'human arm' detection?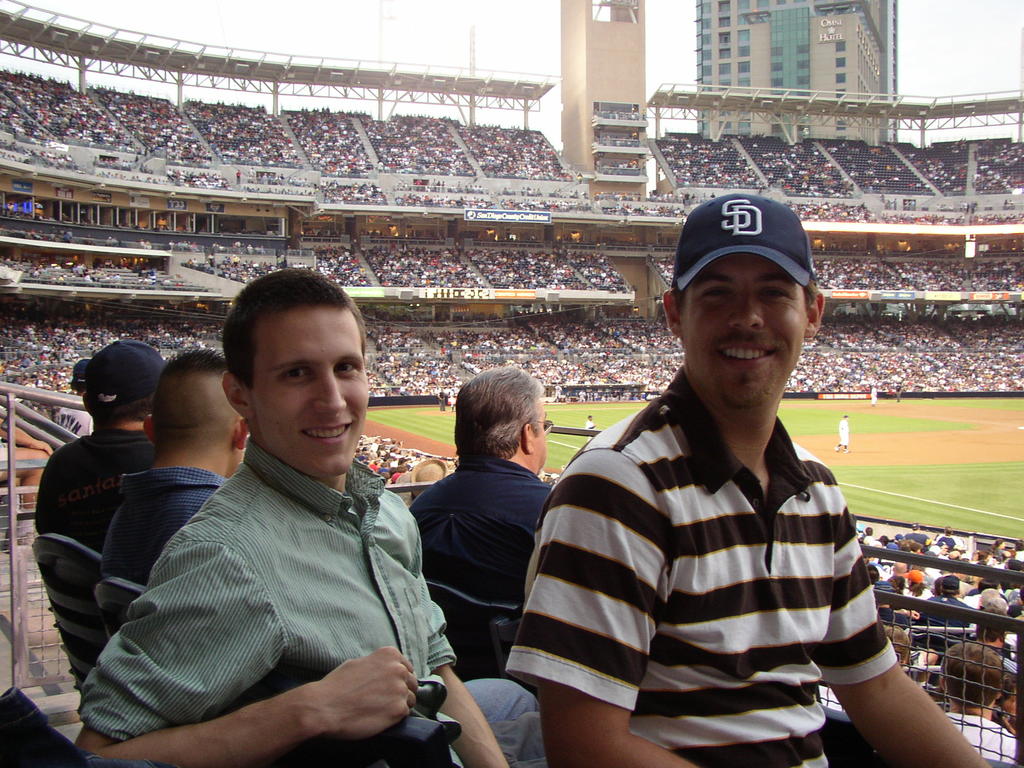
bbox=(75, 536, 419, 767)
